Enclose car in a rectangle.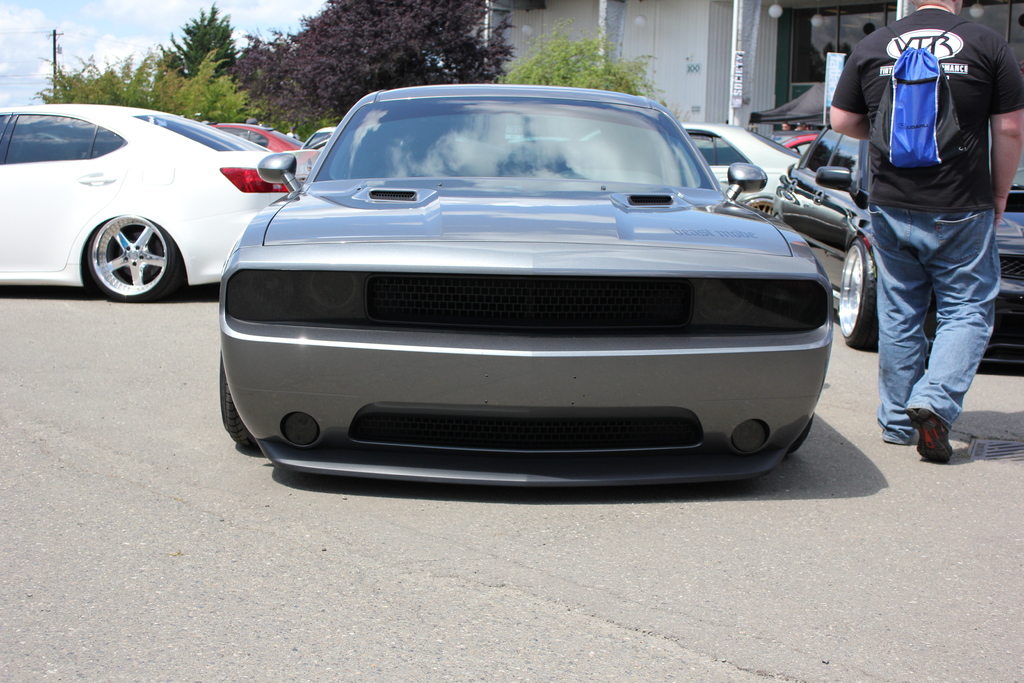
<box>206,118,308,157</box>.
